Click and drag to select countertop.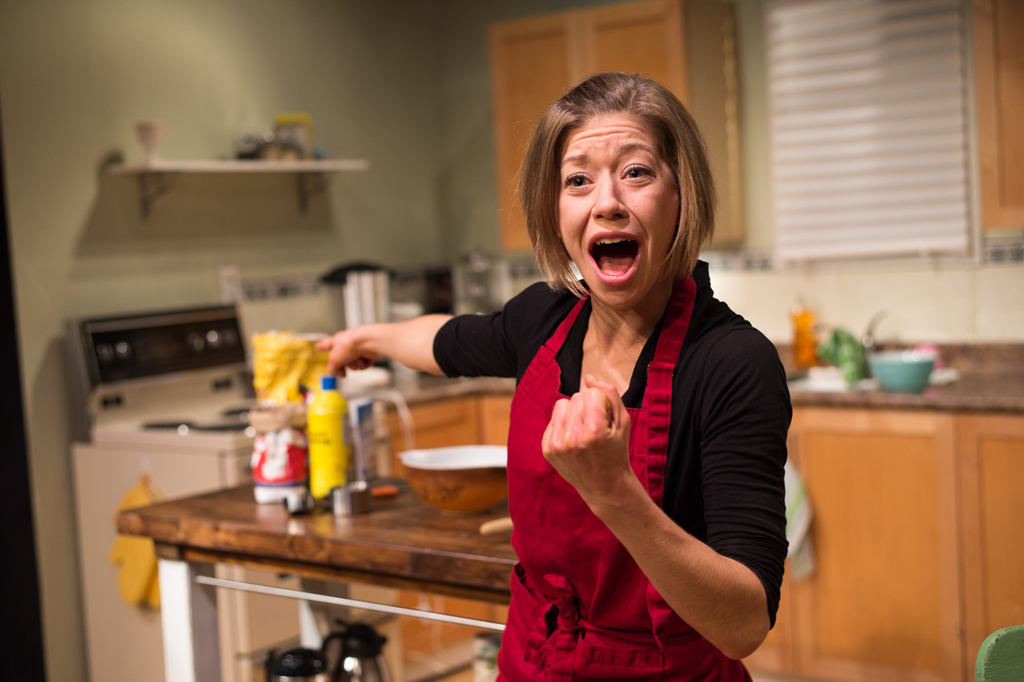
Selection: 115/475/519/594.
